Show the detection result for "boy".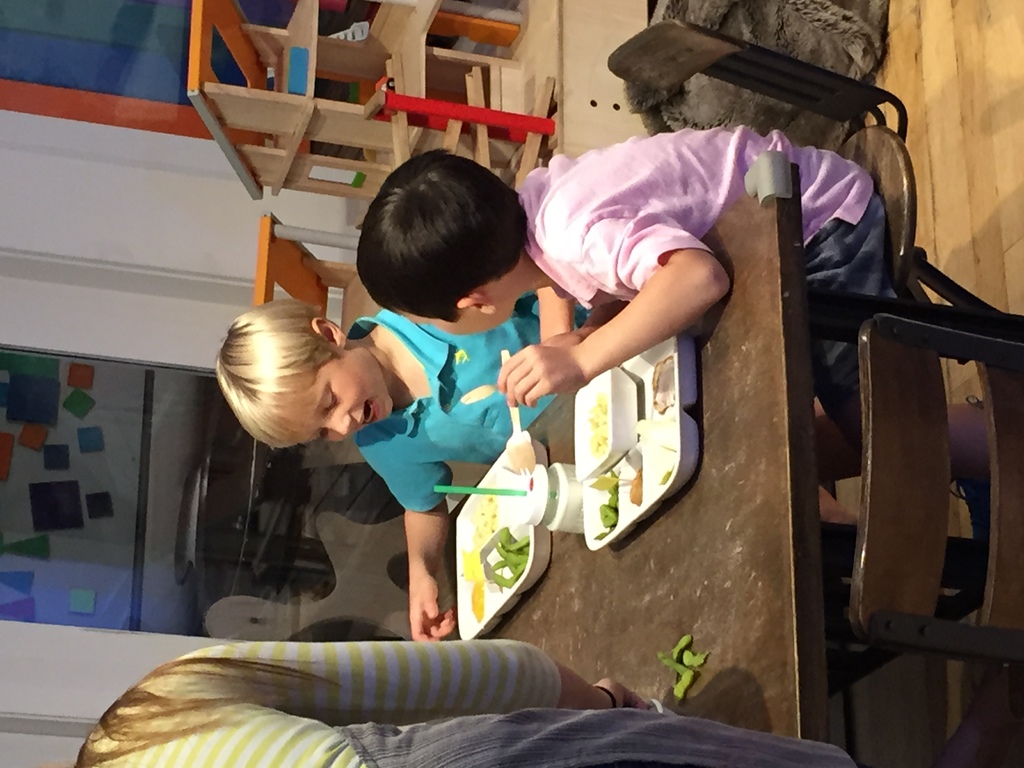
rect(212, 288, 603, 643).
